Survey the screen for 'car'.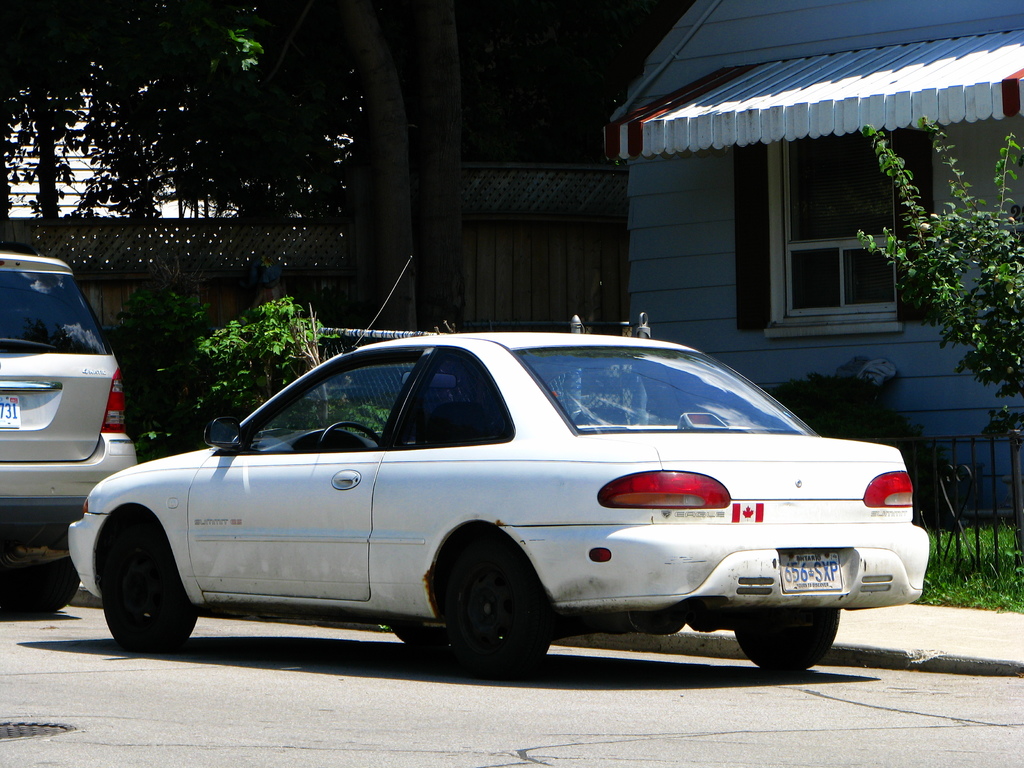
Survey found: left=58, top=328, right=929, bottom=678.
